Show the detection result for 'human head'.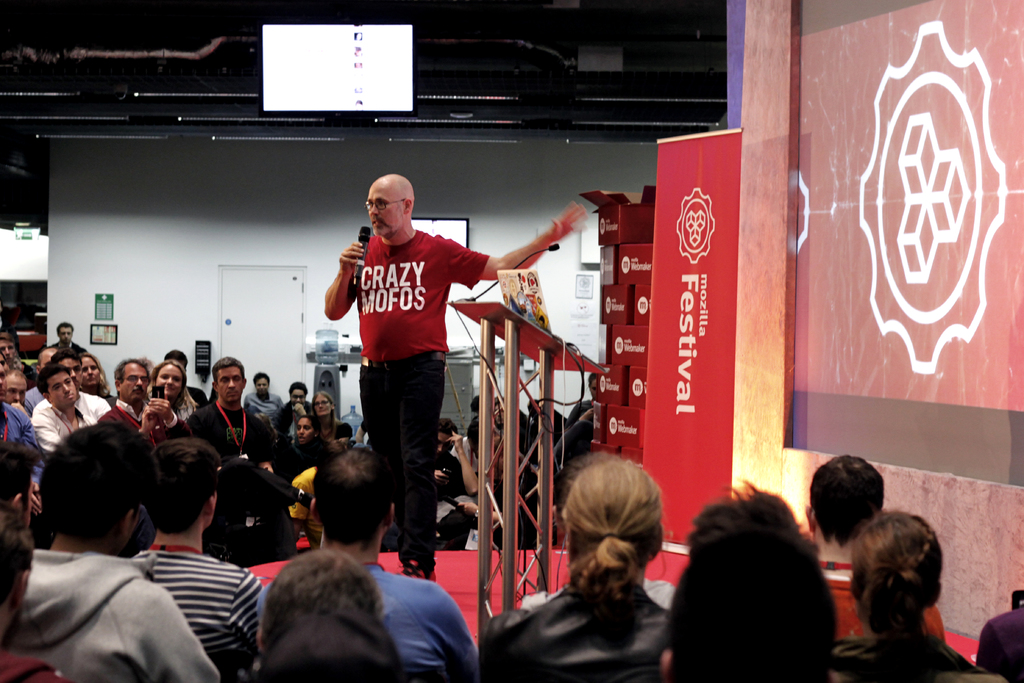
bbox(586, 371, 598, 396).
